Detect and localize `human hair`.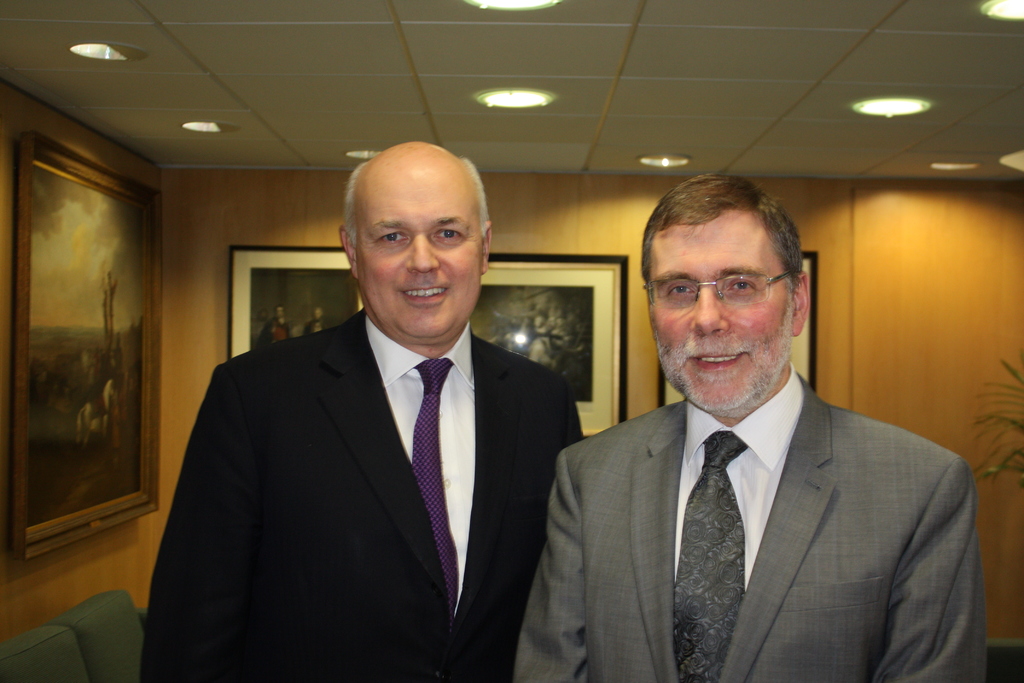
Localized at bbox=(641, 173, 804, 306).
